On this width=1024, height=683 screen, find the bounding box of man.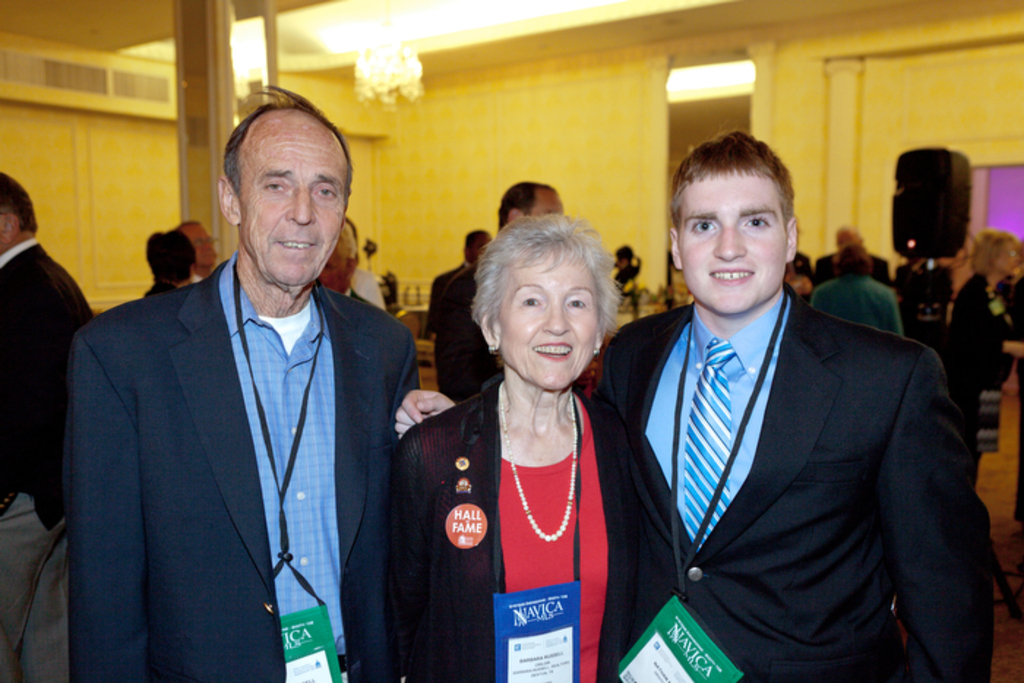
Bounding box: BBox(48, 101, 418, 676).
